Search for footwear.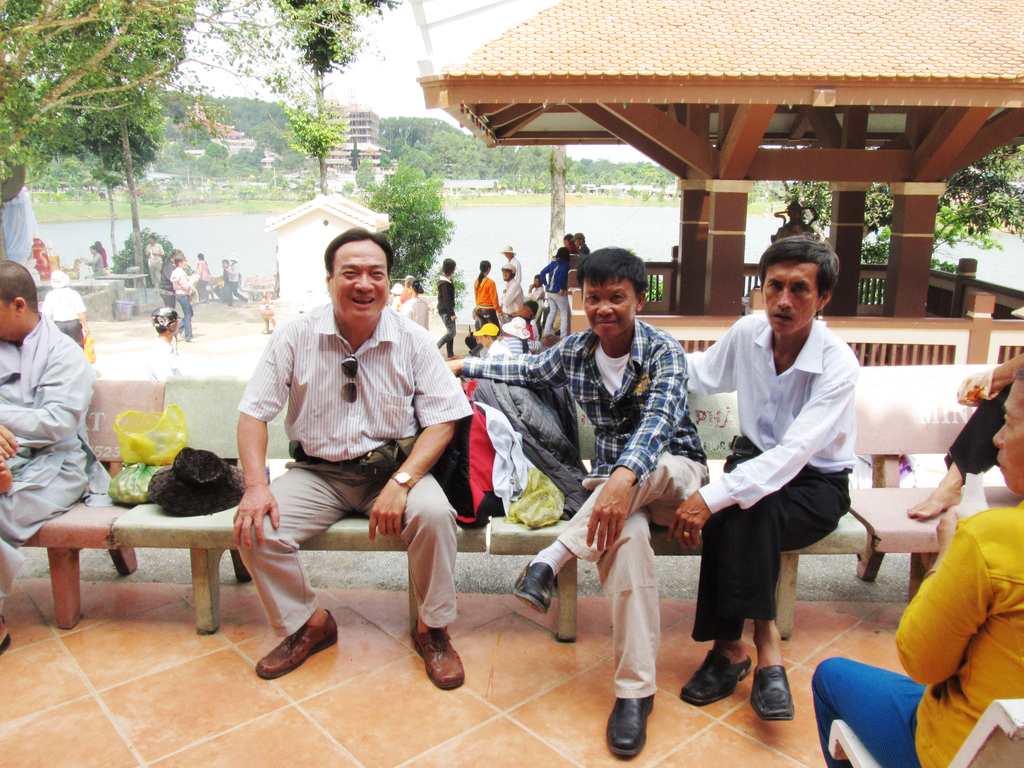
Found at left=675, top=644, right=753, bottom=707.
